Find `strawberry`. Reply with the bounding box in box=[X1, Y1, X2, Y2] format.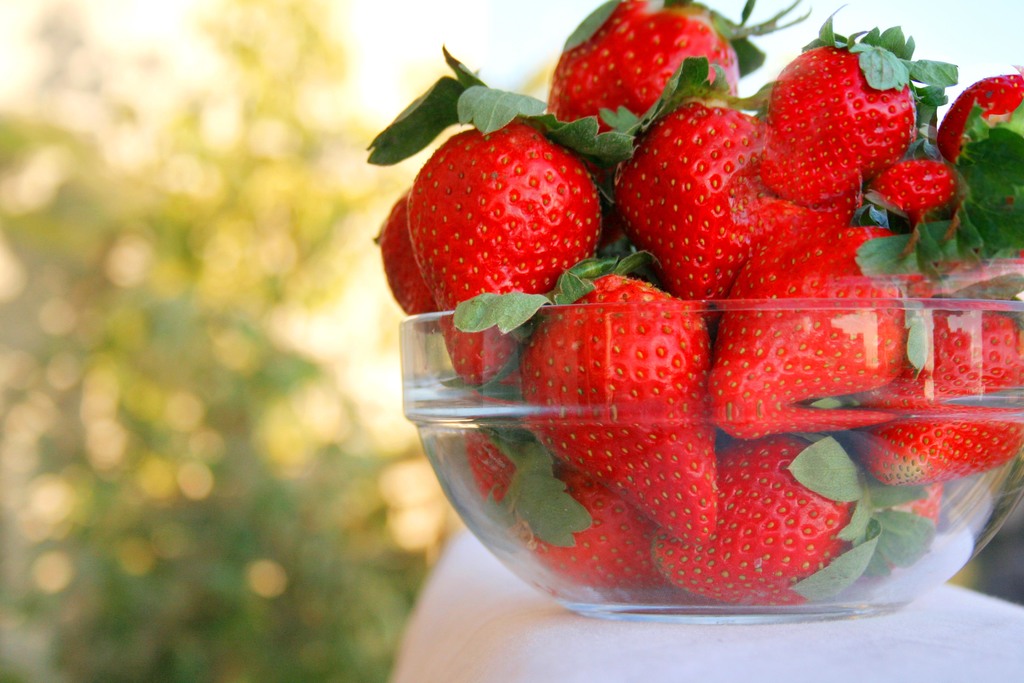
box=[858, 151, 961, 219].
